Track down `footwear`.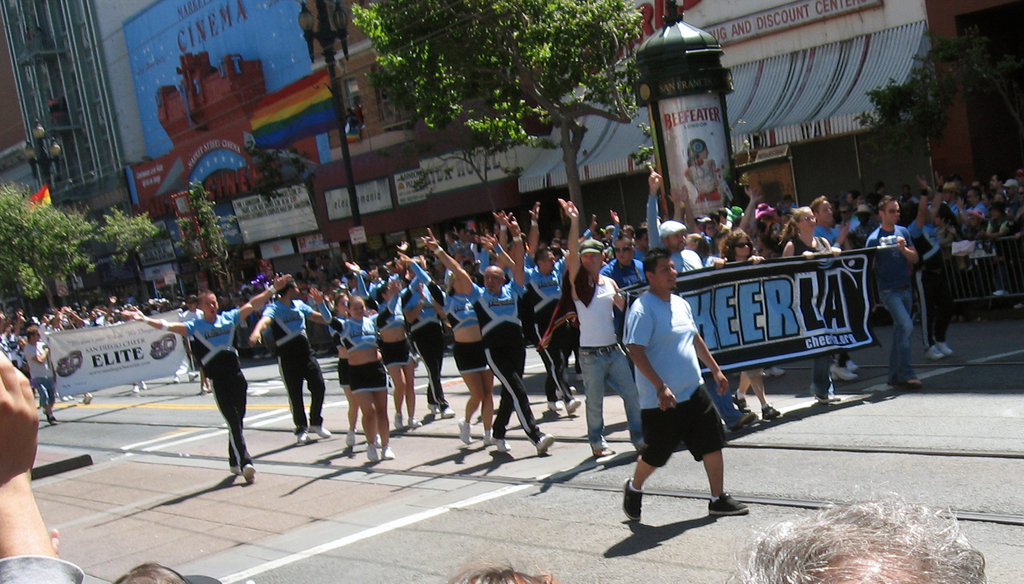
Tracked to [x1=187, y1=368, x2=198, y2=382].
